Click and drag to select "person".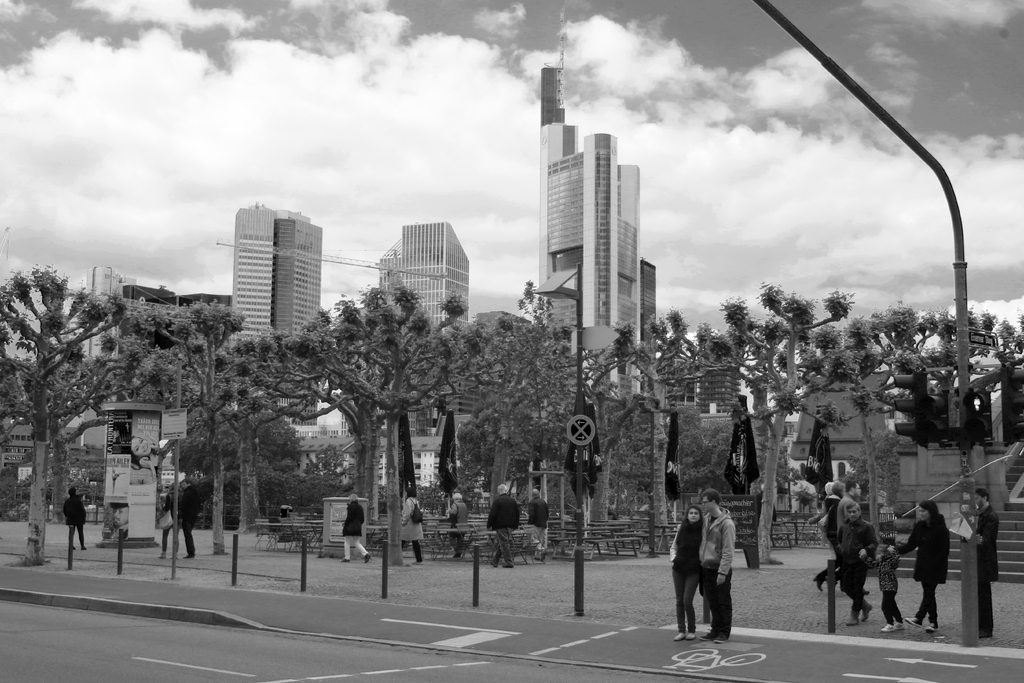
Selection: detection(63, 488, 88, 547).
